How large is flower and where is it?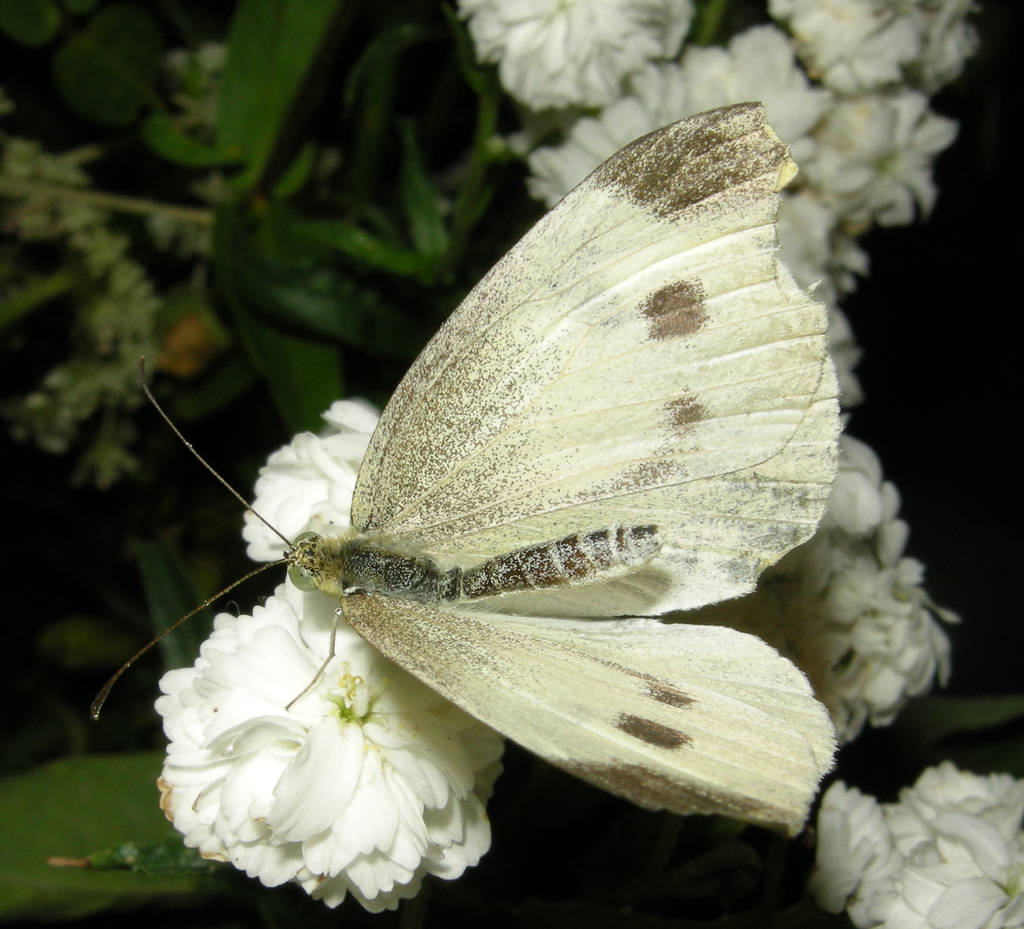
Bounding box: <box>243,398,381,565</box>.
